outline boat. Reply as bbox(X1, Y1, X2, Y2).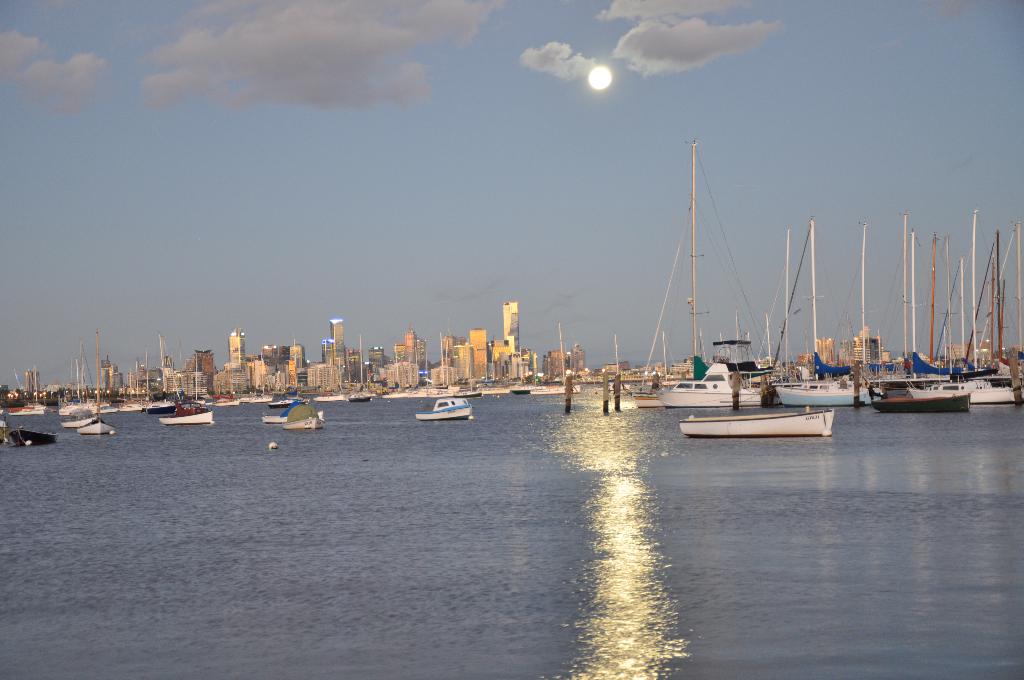
bbox(248, 398, 272, 407).
